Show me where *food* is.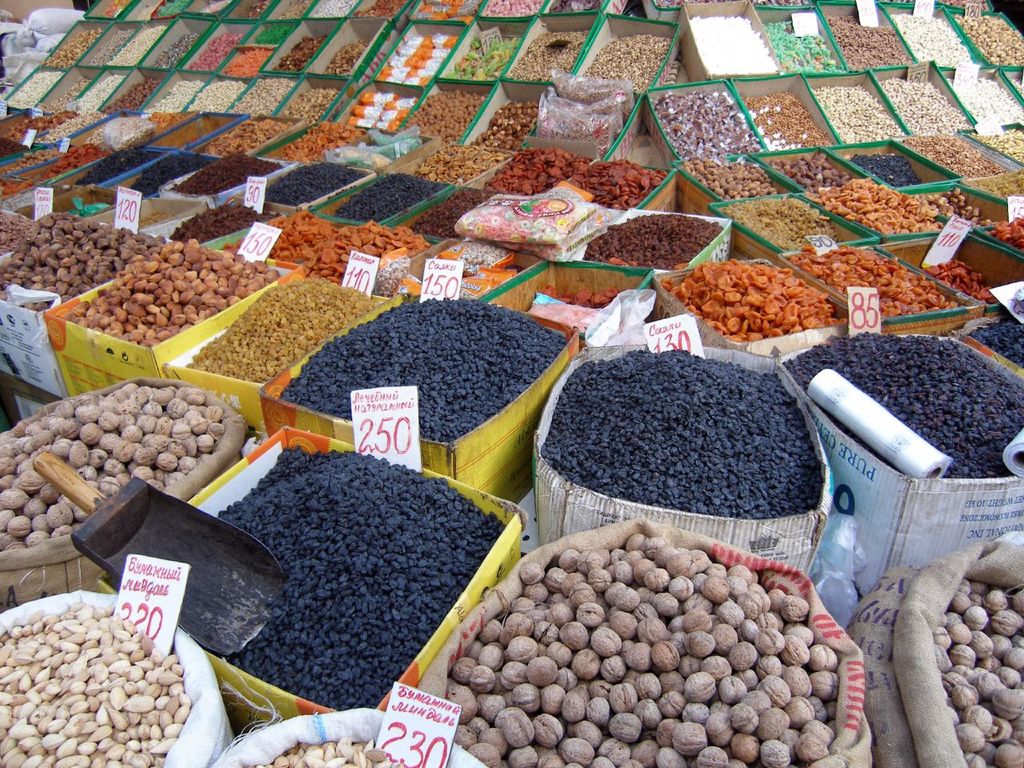
*food* is at x1=582, y1=212, x2=728, y2=270.
